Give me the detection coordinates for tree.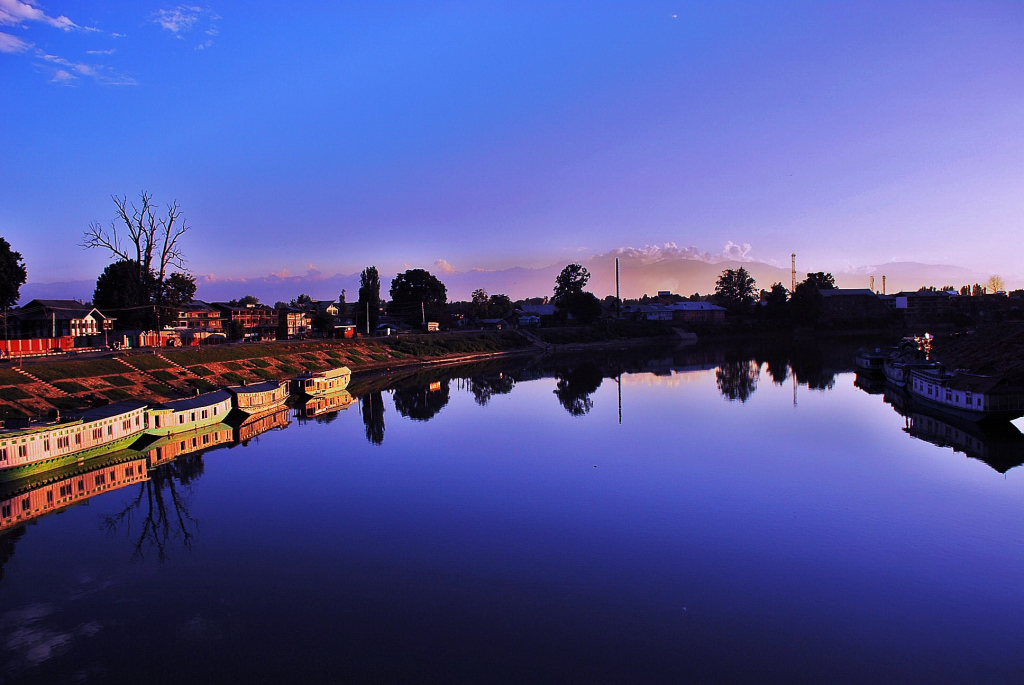
BBox(791, 270, 837, 313).
